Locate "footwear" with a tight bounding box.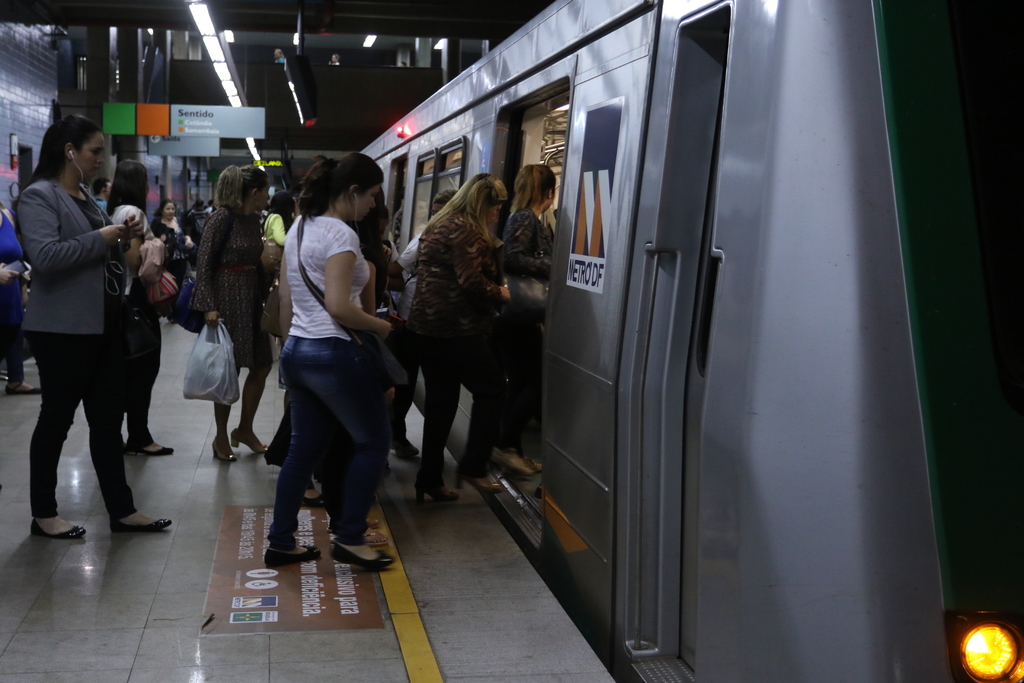
(x1=25, y1=520, x2=84, y2=548).
